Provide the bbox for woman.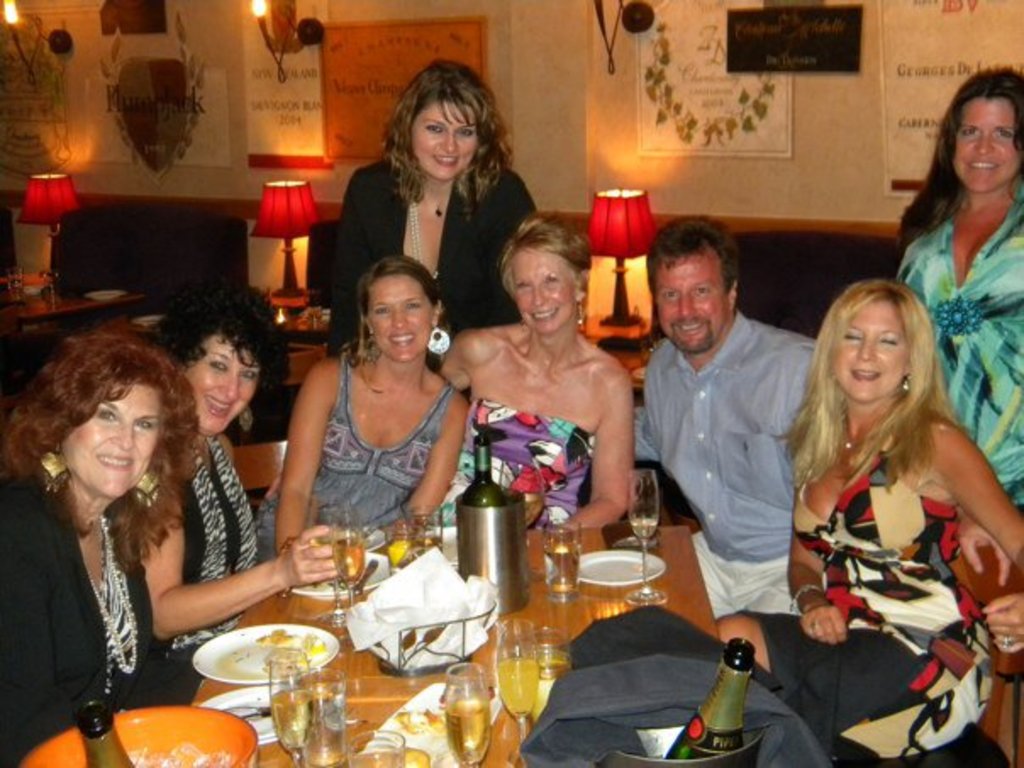
(717,275,1022,760).
